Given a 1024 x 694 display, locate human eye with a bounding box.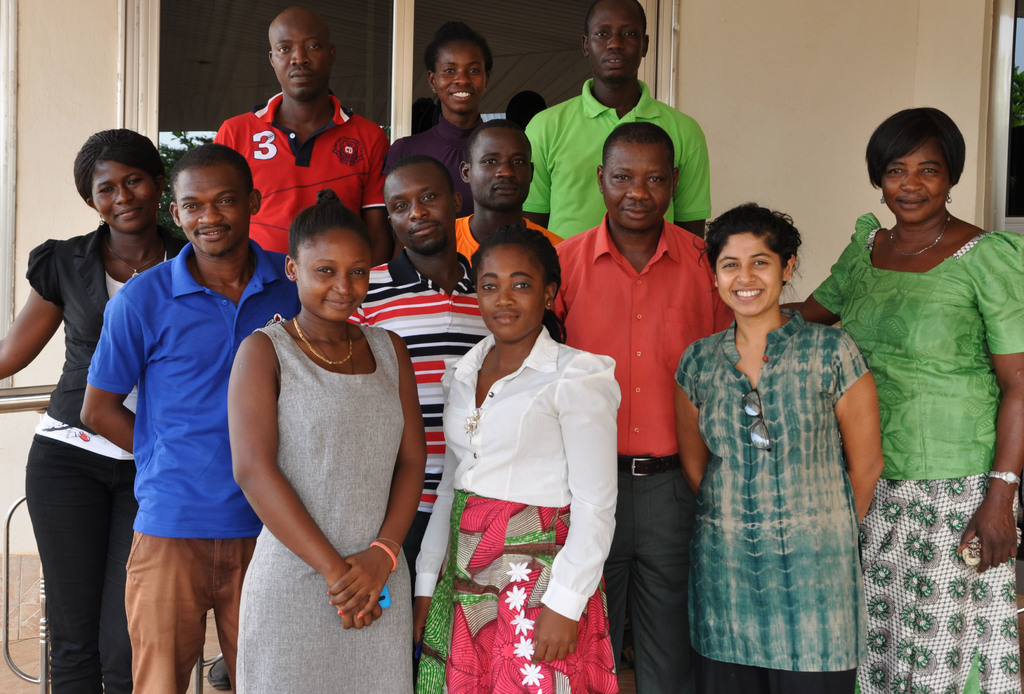
Located: [509,156,526,165].
